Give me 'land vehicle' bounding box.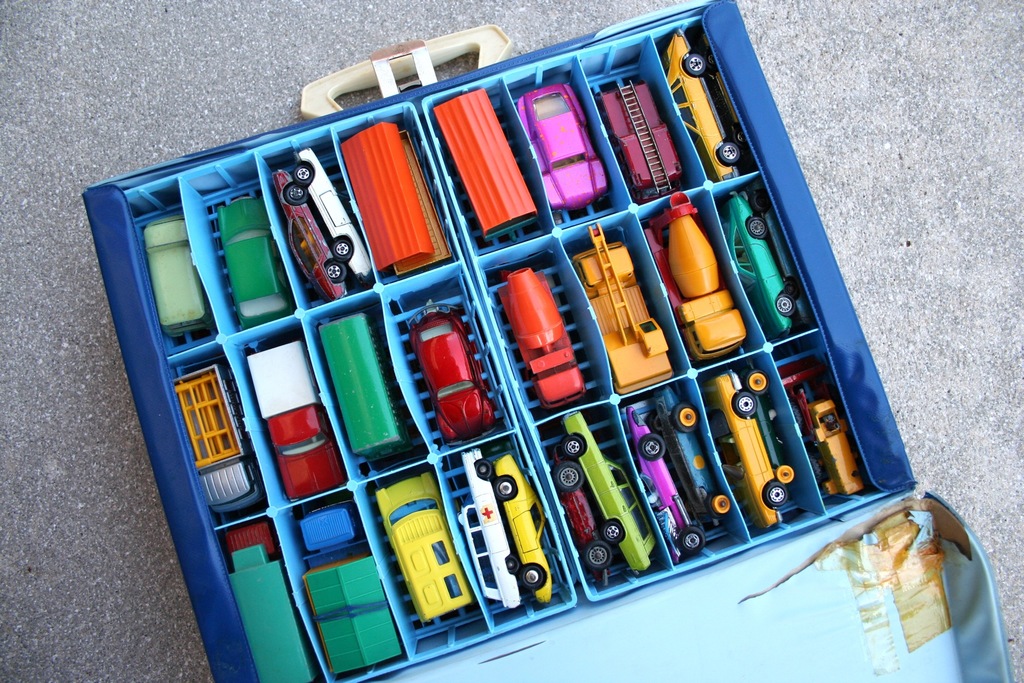
(433, 89, 536, 241).
